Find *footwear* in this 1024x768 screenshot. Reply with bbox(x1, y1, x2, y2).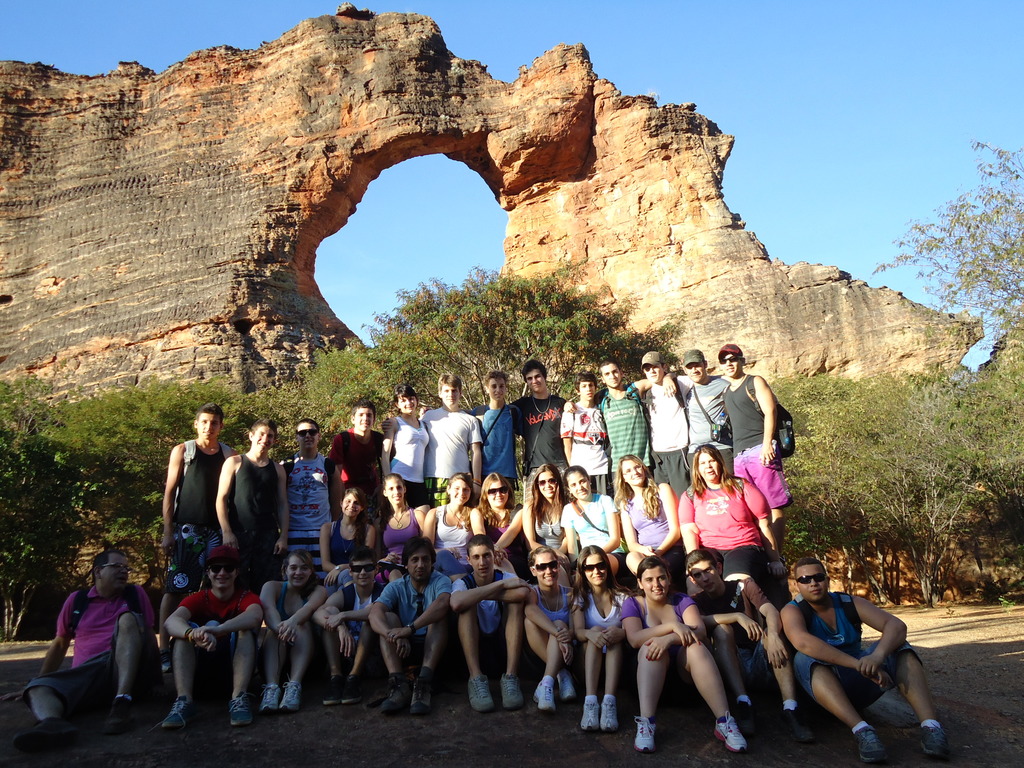
bbox(924, 726, 952, 761).
